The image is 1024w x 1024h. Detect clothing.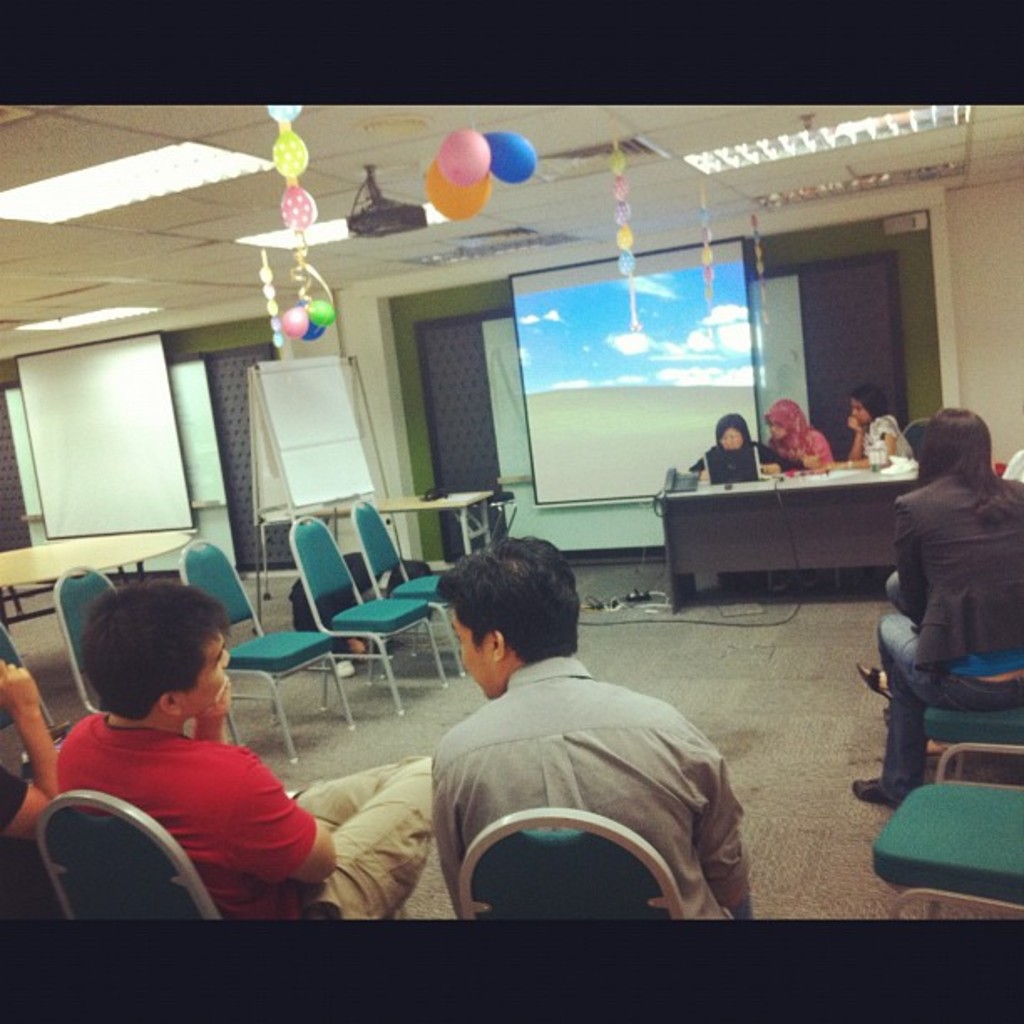
Detection: box(862, 410, 905, 467).
